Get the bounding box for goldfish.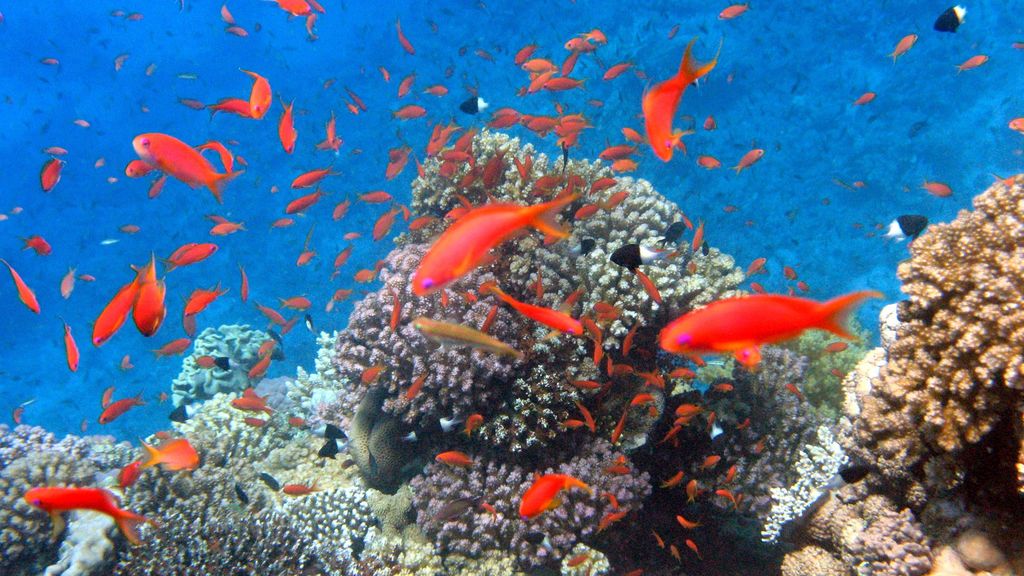
(668,365,696,379).
